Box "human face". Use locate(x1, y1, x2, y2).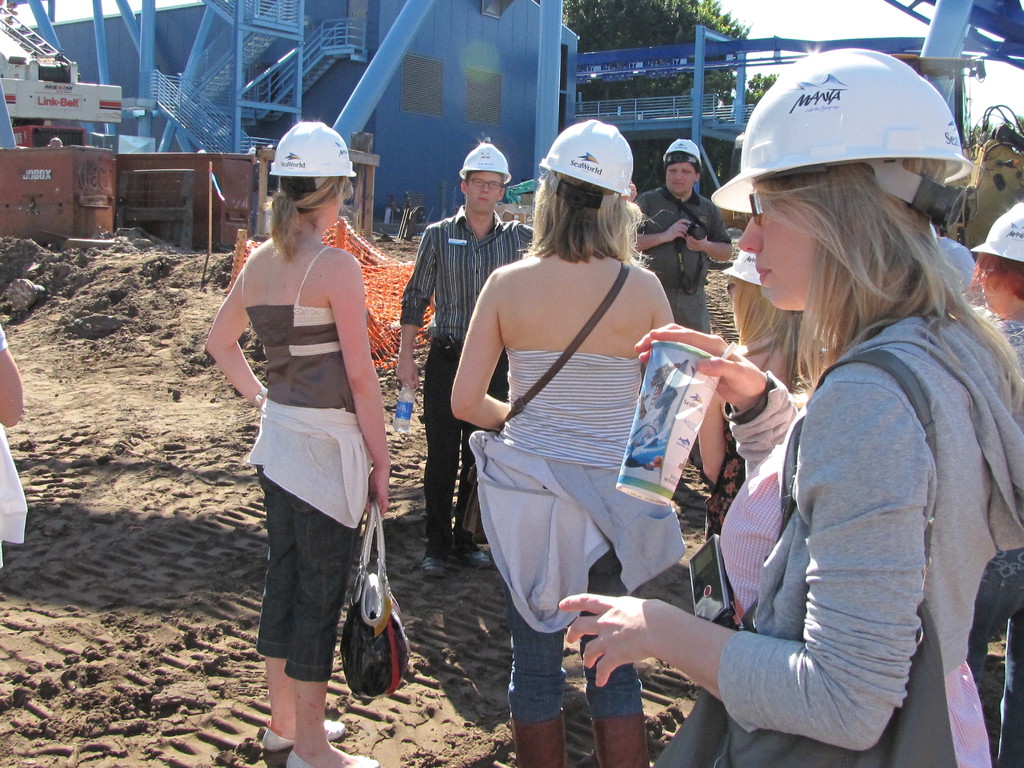
locate(714, 172, 826, 318).
